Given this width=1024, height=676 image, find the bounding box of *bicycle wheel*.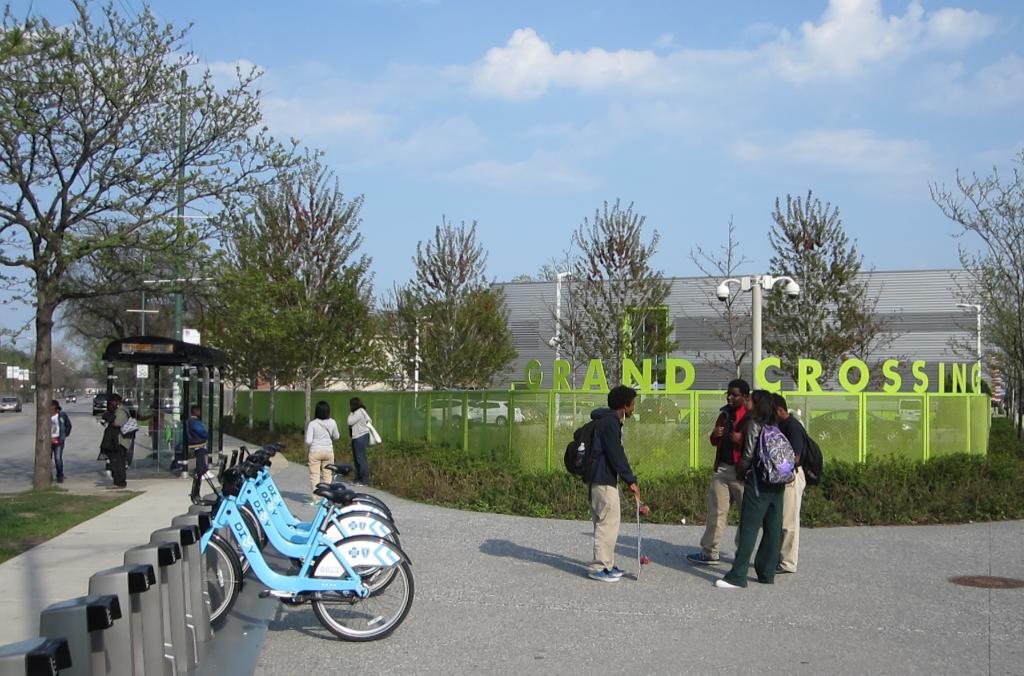
select_region(197, 530, 244, 625).
